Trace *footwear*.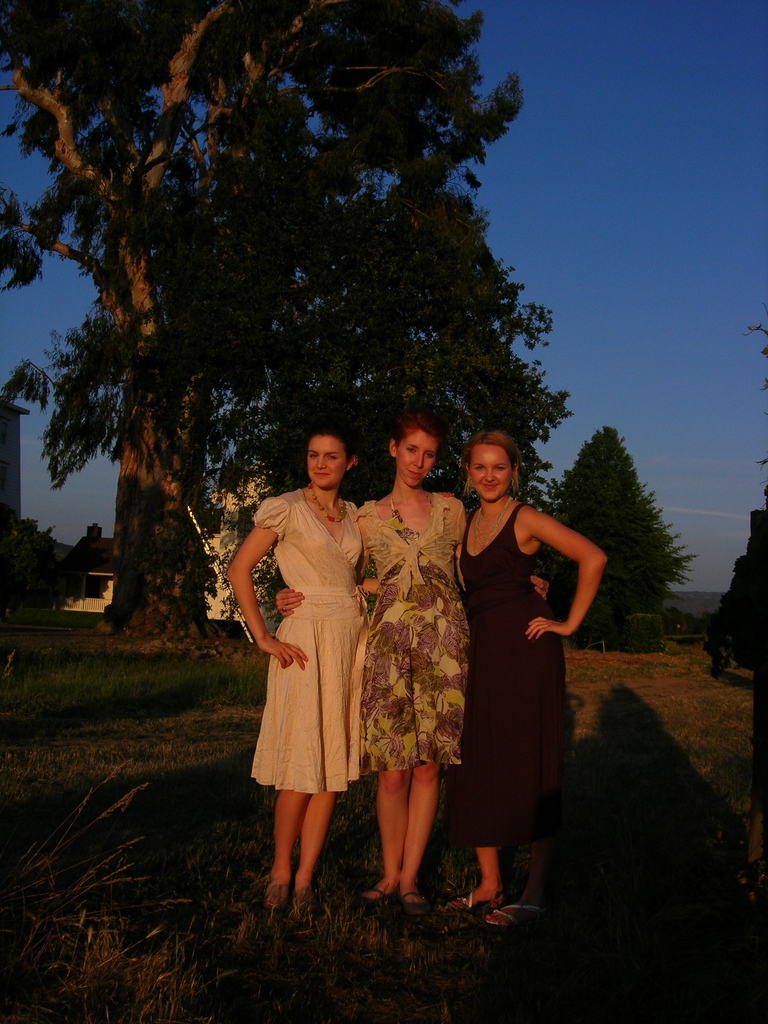
Traced to Rect(443, 891, 499, 919).
